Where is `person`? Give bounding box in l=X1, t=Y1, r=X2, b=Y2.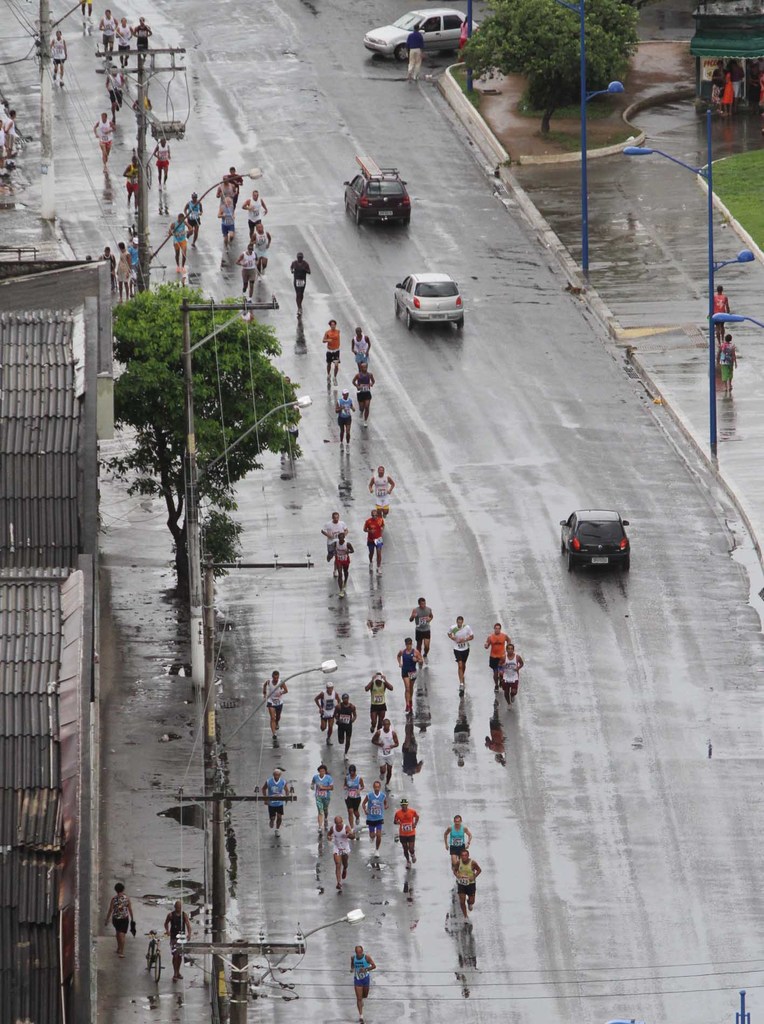
l=365, t=468, r=397, b=507.
